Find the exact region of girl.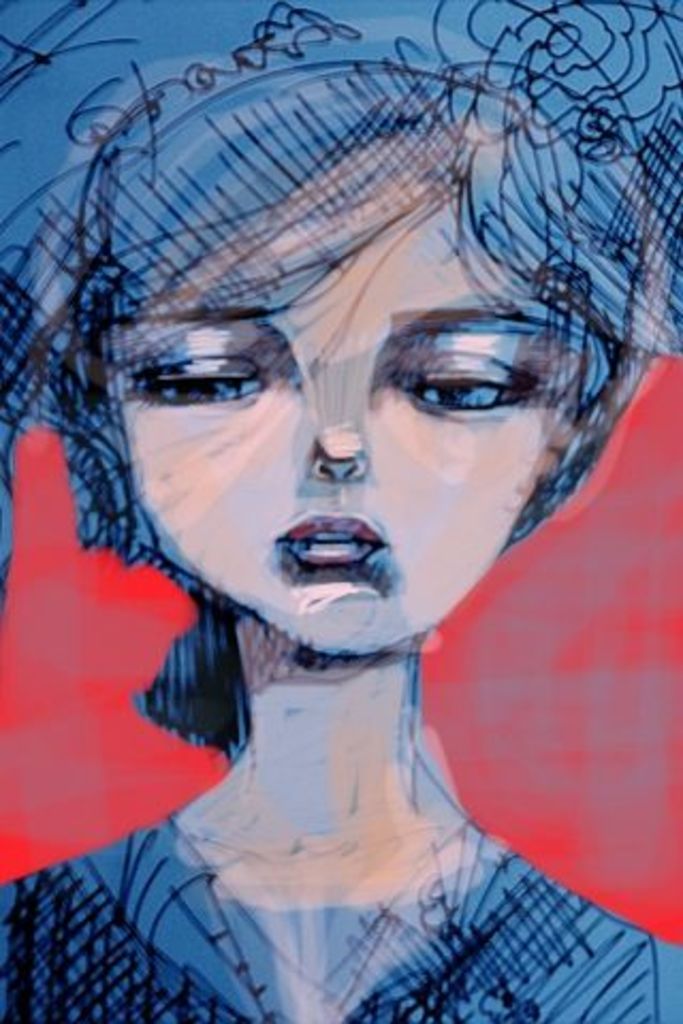
Exact region: bbox=[2, 0, 681, 1022].
